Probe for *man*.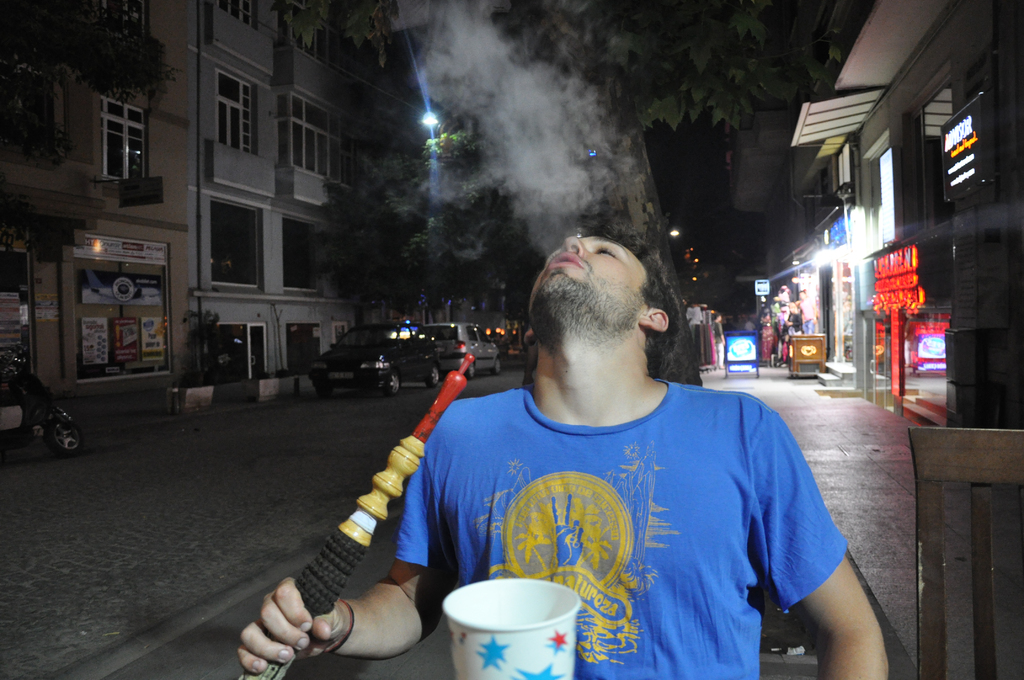
Probe result: detection(241, 222, 890, 679).
